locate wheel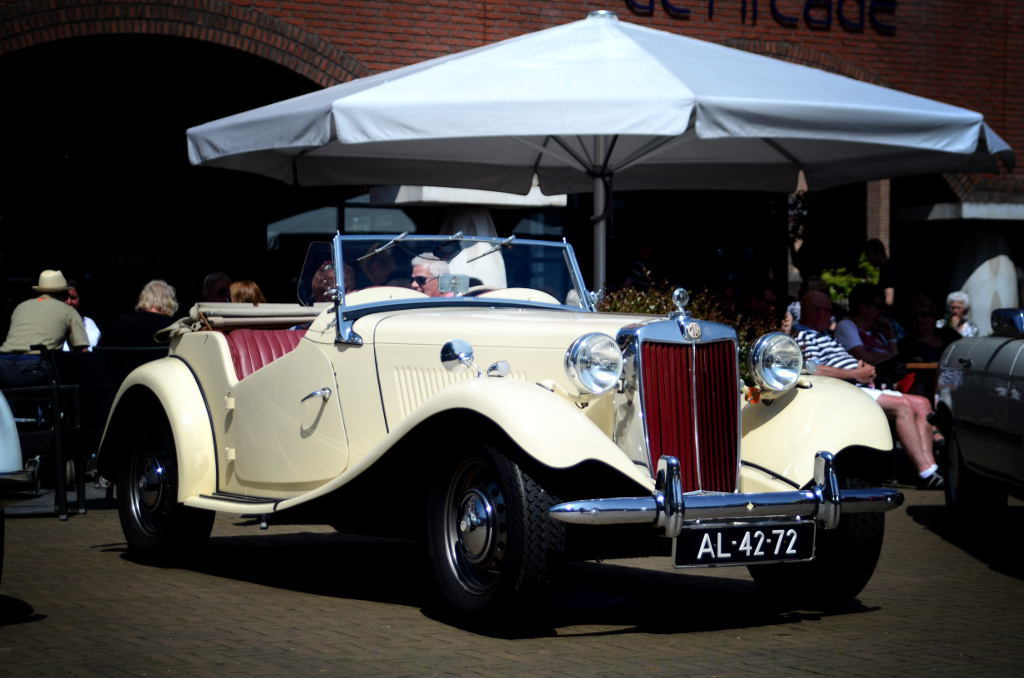
932,421,1011,534
